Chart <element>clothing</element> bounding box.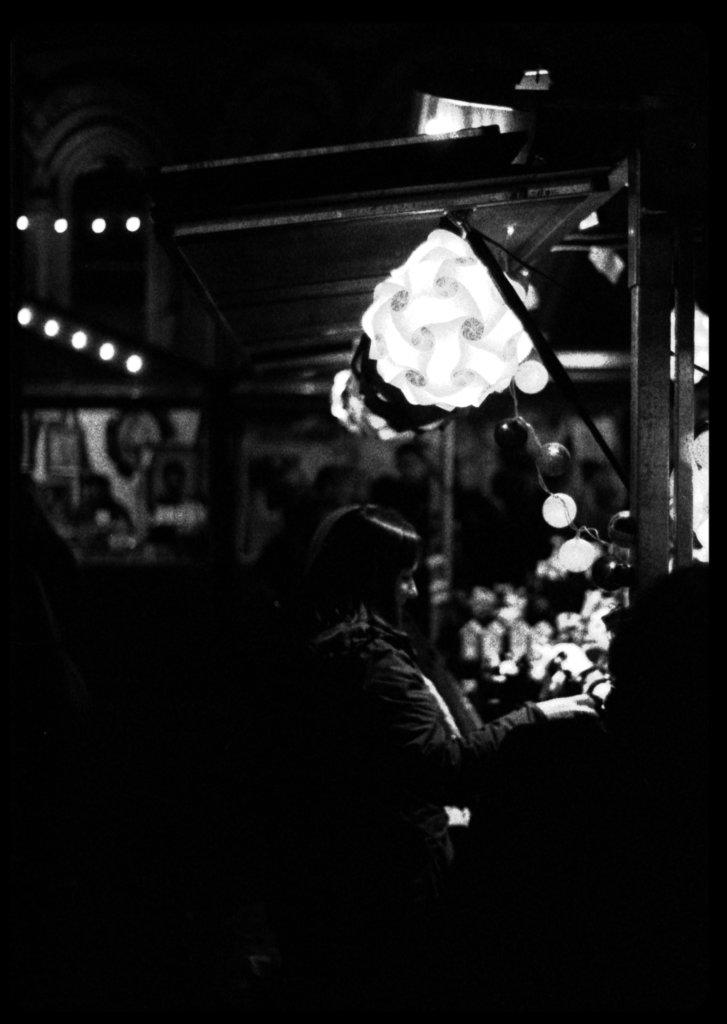
Charted: box=[222, 596, 490, 1002].
